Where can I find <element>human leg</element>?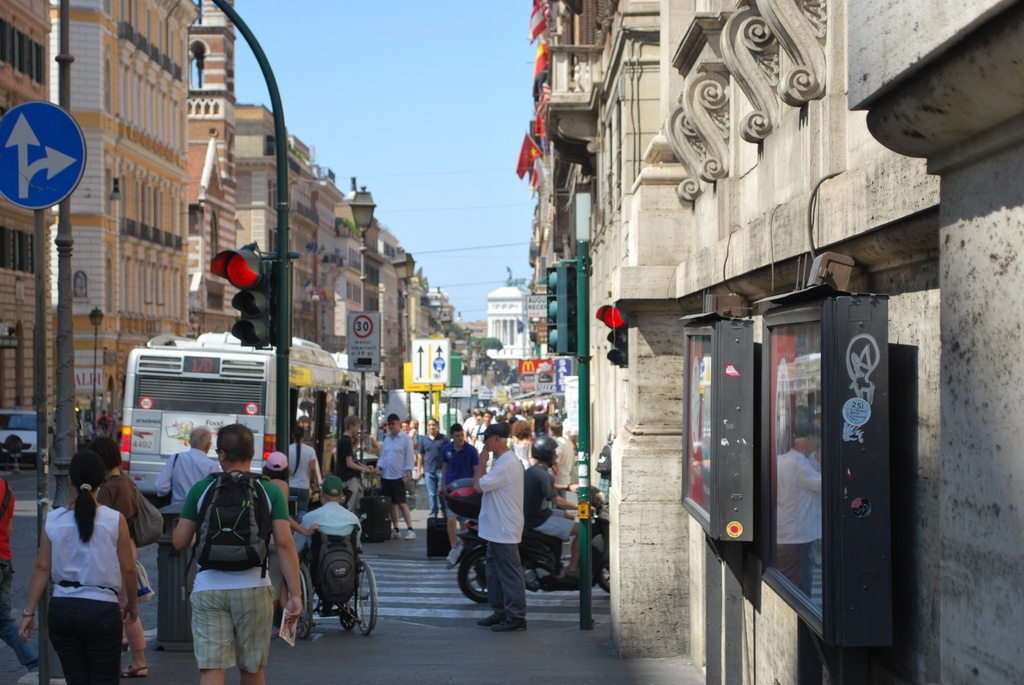
You can find it at bbox=[227, 564, 276, 684].
